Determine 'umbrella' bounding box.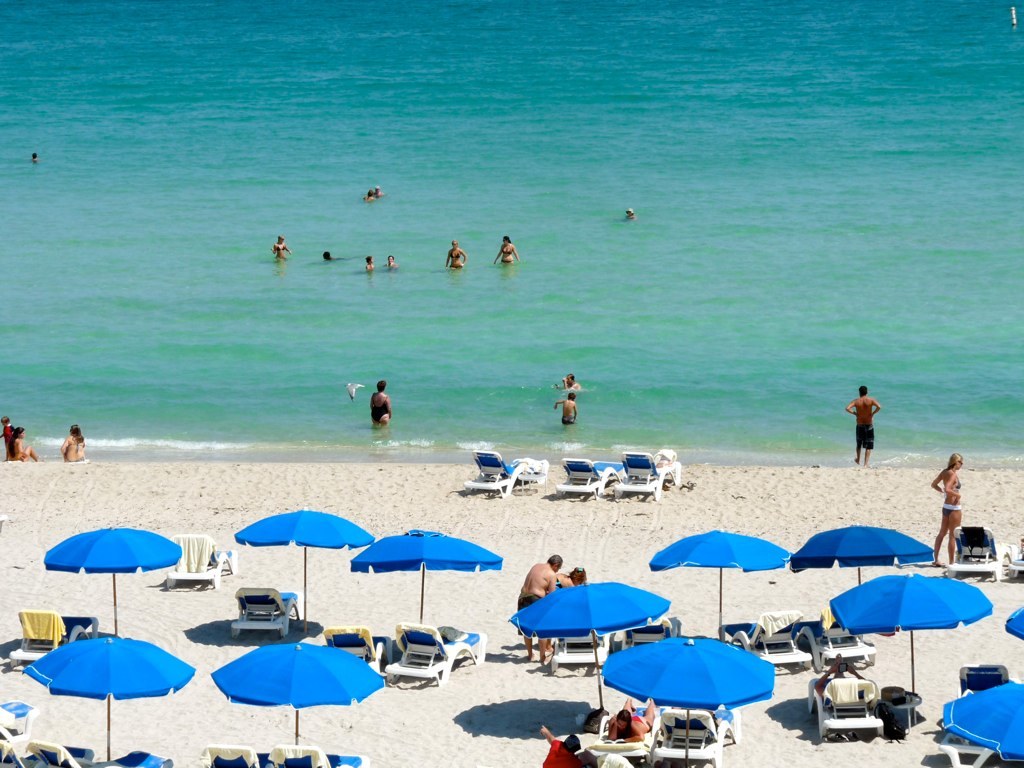
Determined: (x1=942, y1=684, x2=1023, y2=765).
